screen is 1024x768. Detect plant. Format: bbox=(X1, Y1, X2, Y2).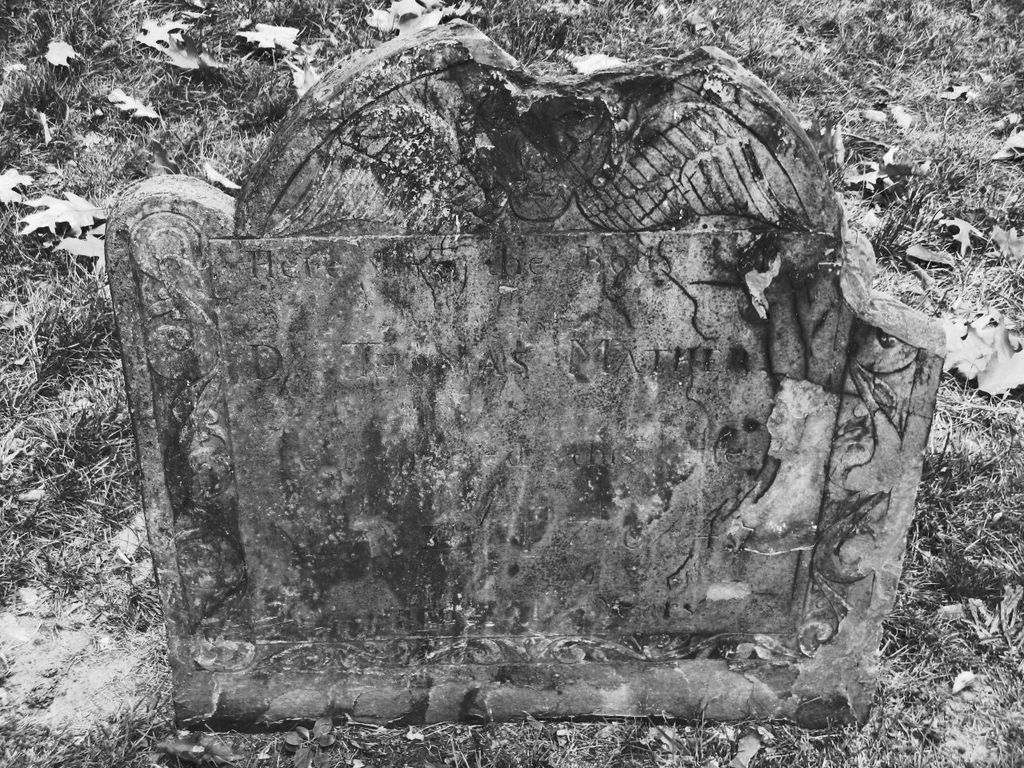
bbox=(0, 2, 1023, 765).
